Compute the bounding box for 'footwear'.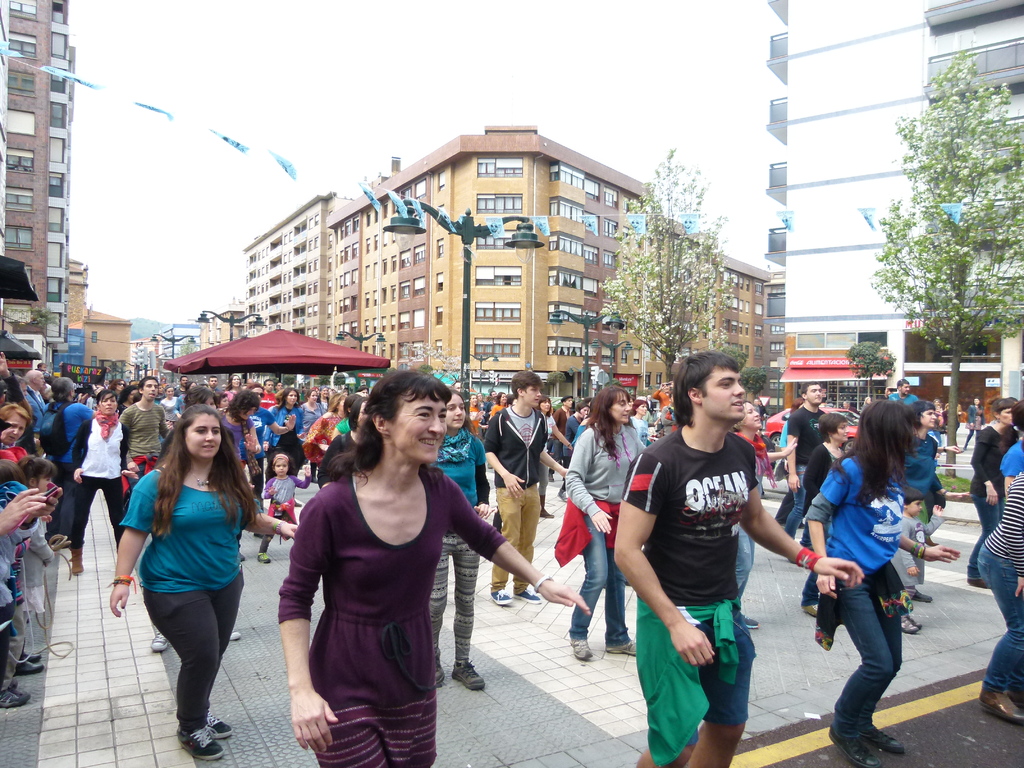
bbox(228, 630, 242, 643).
